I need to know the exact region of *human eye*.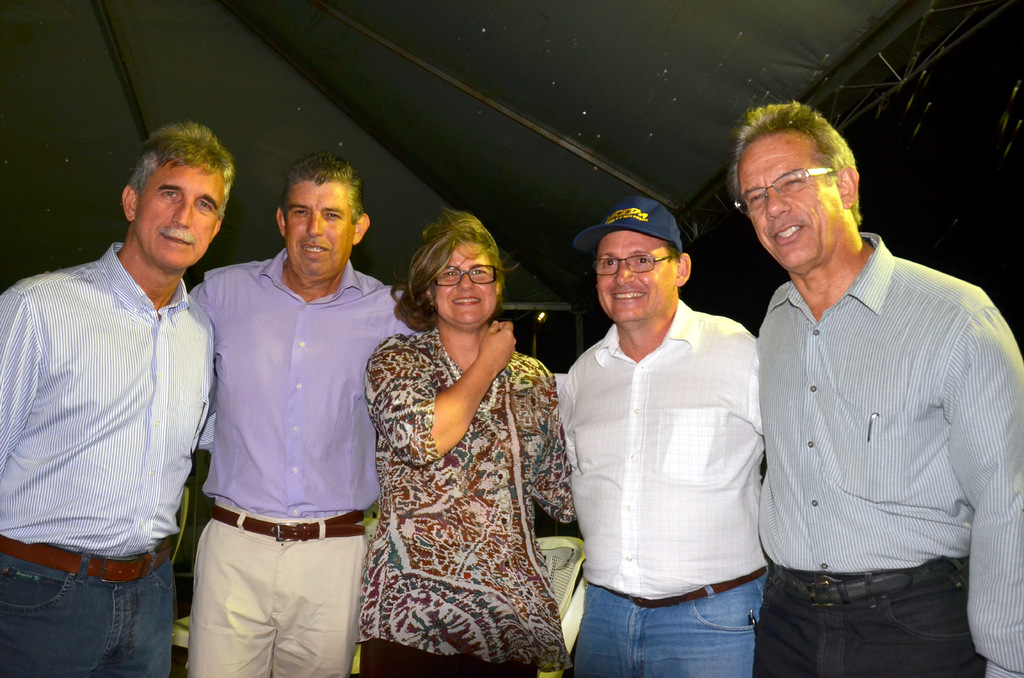
Region: [326,211,342,223].
